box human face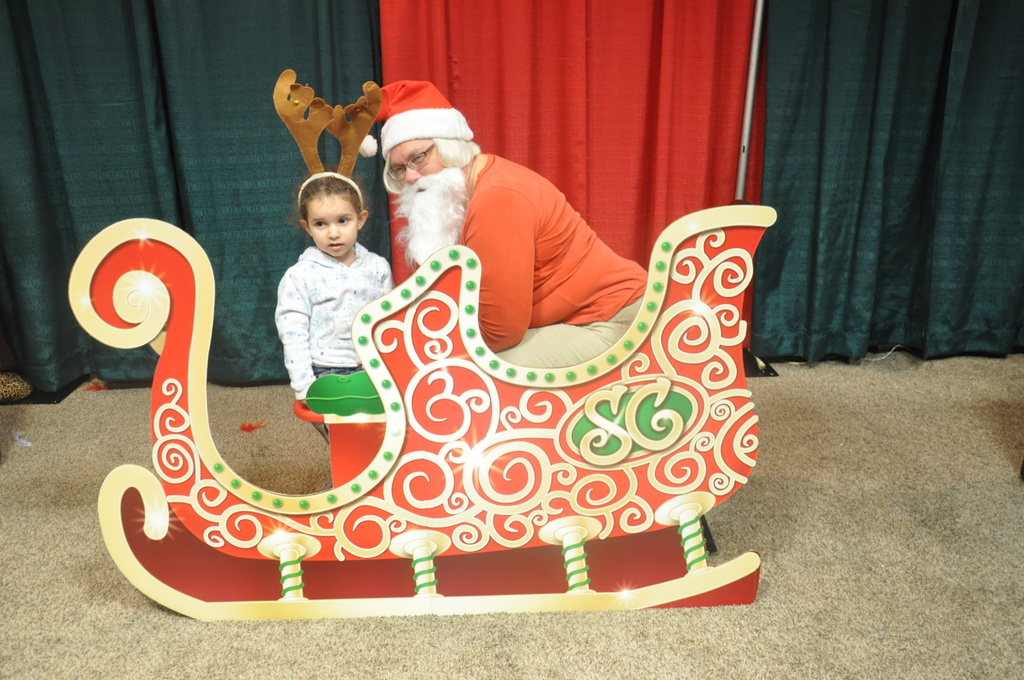
pyautogui.locateOnScreen(308, 194, 359, 255)
